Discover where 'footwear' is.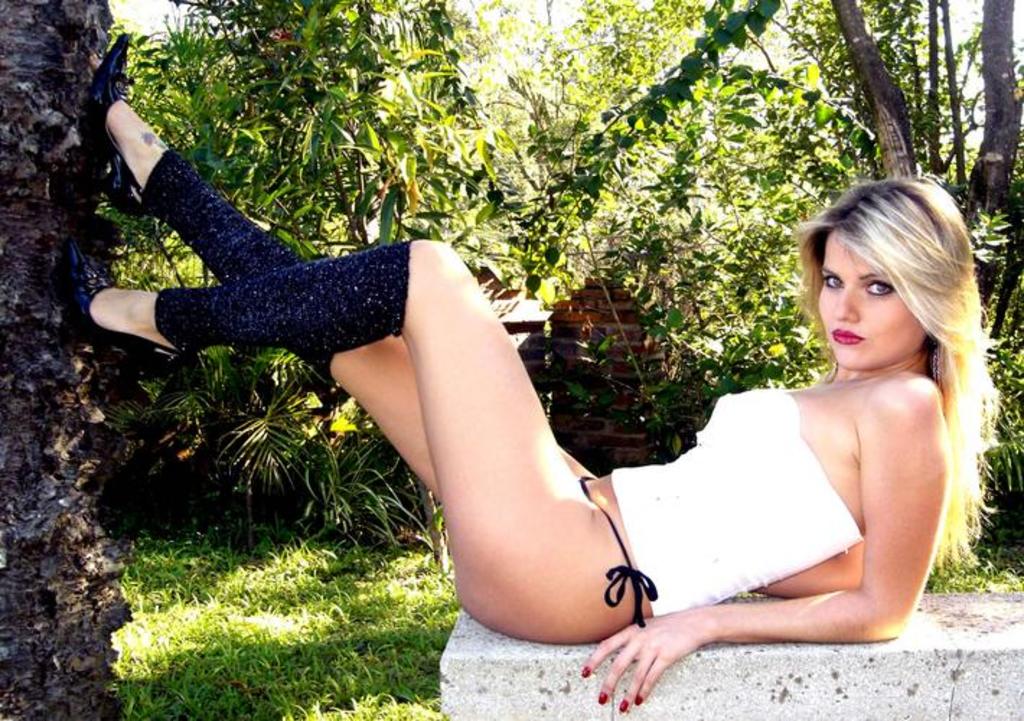
Discovered at BBox(81, 29, 125, 215).
